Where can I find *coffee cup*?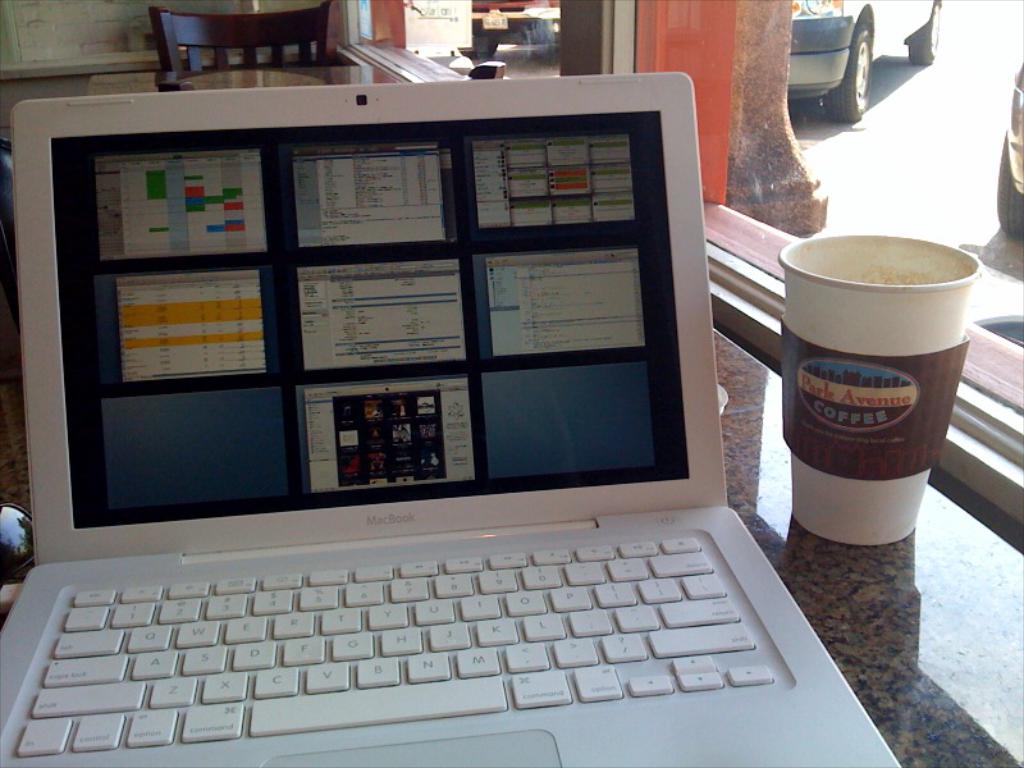
You can find it at select_region(777, 228, 982, 550).
